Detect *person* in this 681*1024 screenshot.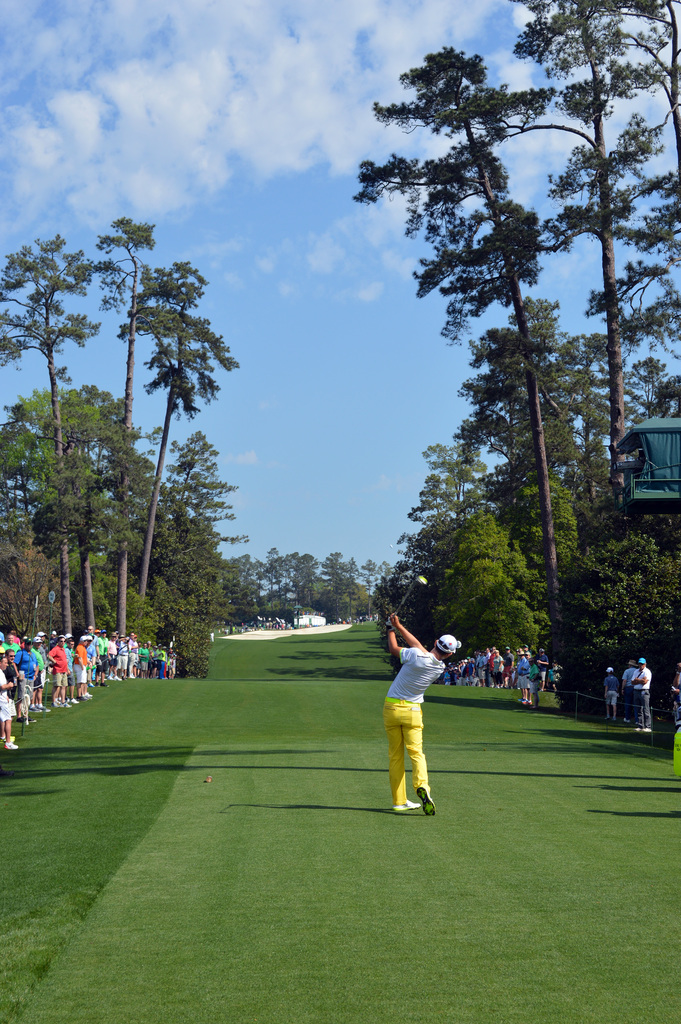
Detection: 63,639,74,700.
